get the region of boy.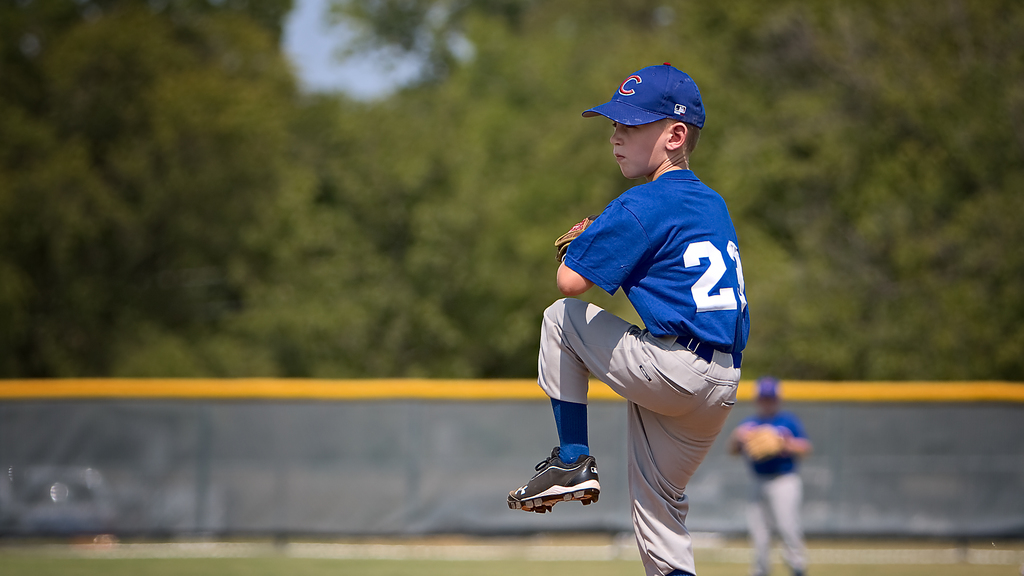
<region>503, 65, 736, 575</region>.
